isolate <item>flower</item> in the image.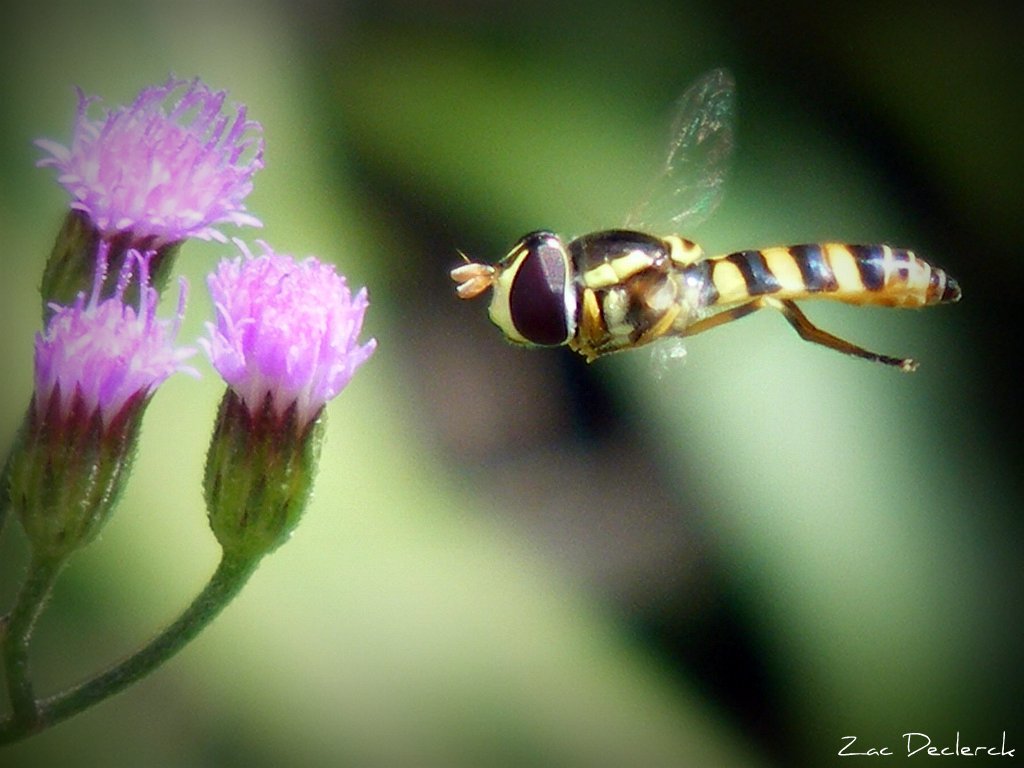
Isolated region: 50 71 273 273.
